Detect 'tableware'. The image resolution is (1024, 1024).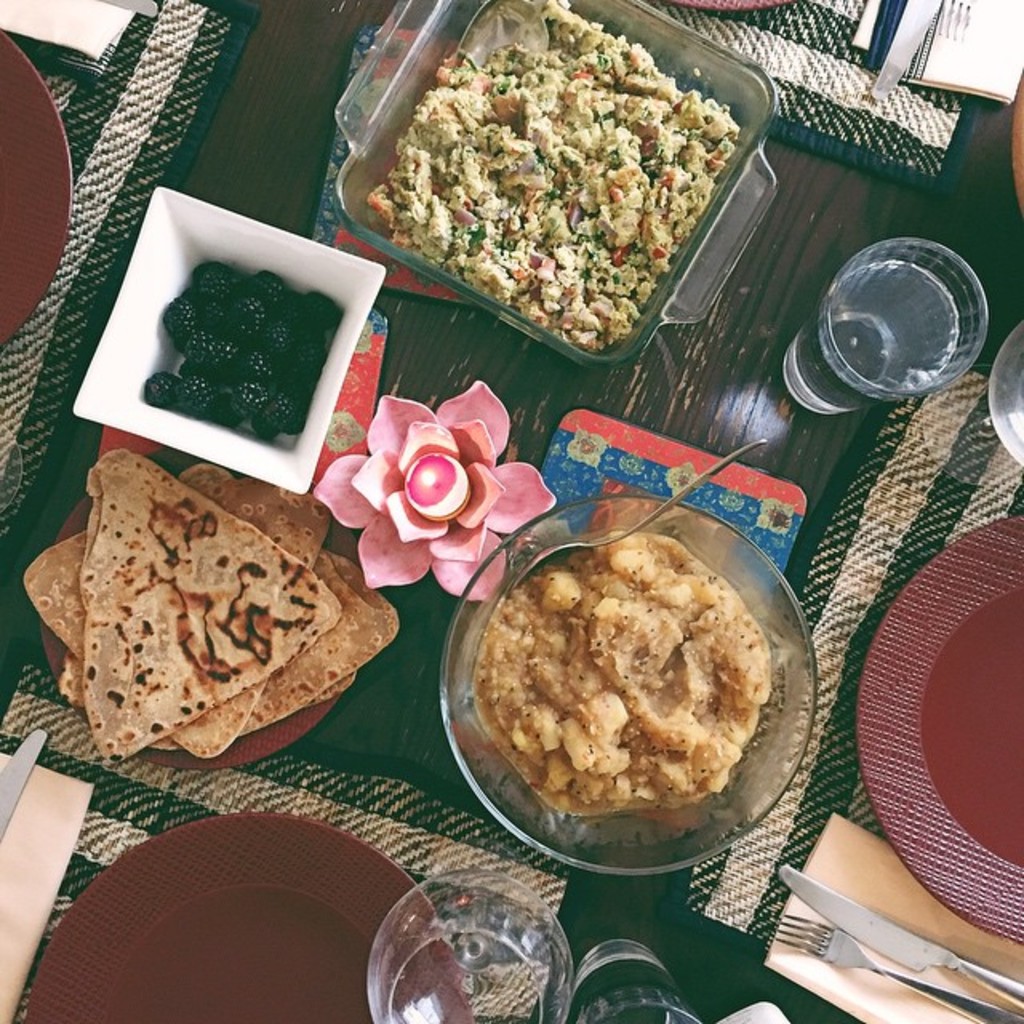
box(94, 0, 160, 18).
